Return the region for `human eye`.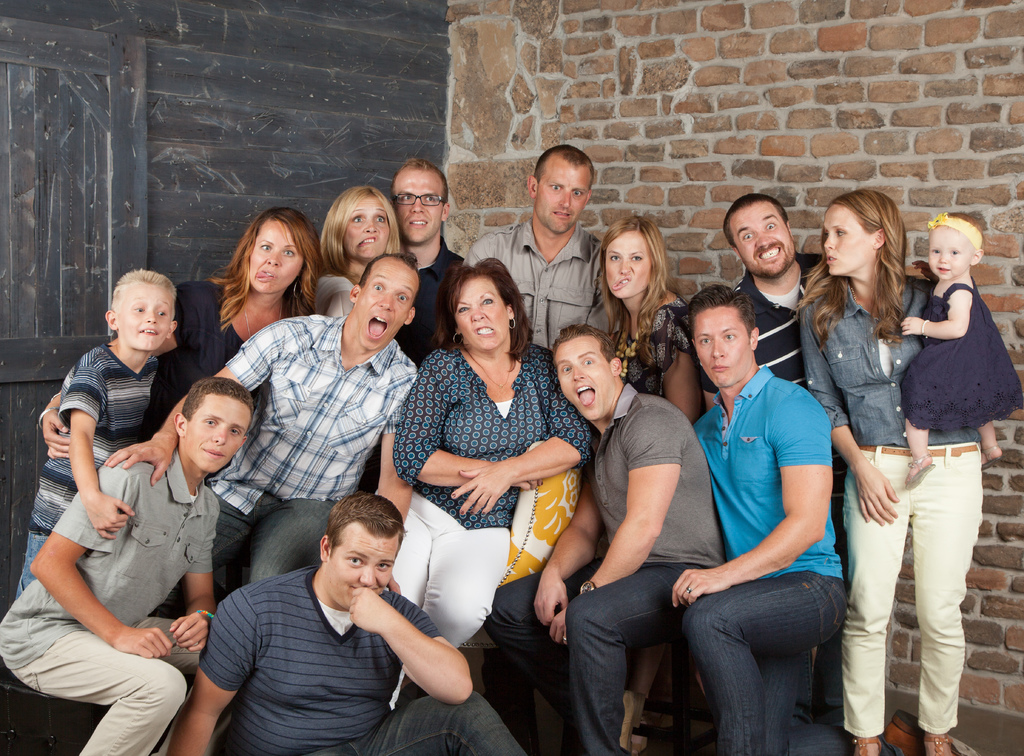
[456,305,471,314].
